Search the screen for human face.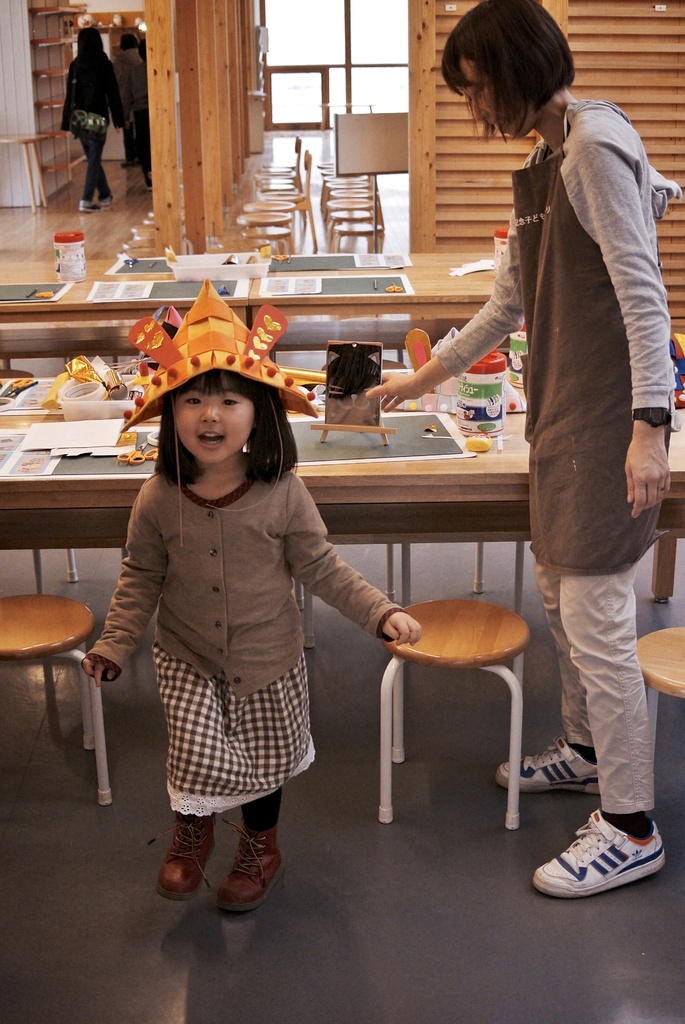
Found at (left=173, top=377, right=251, bottom=467).
